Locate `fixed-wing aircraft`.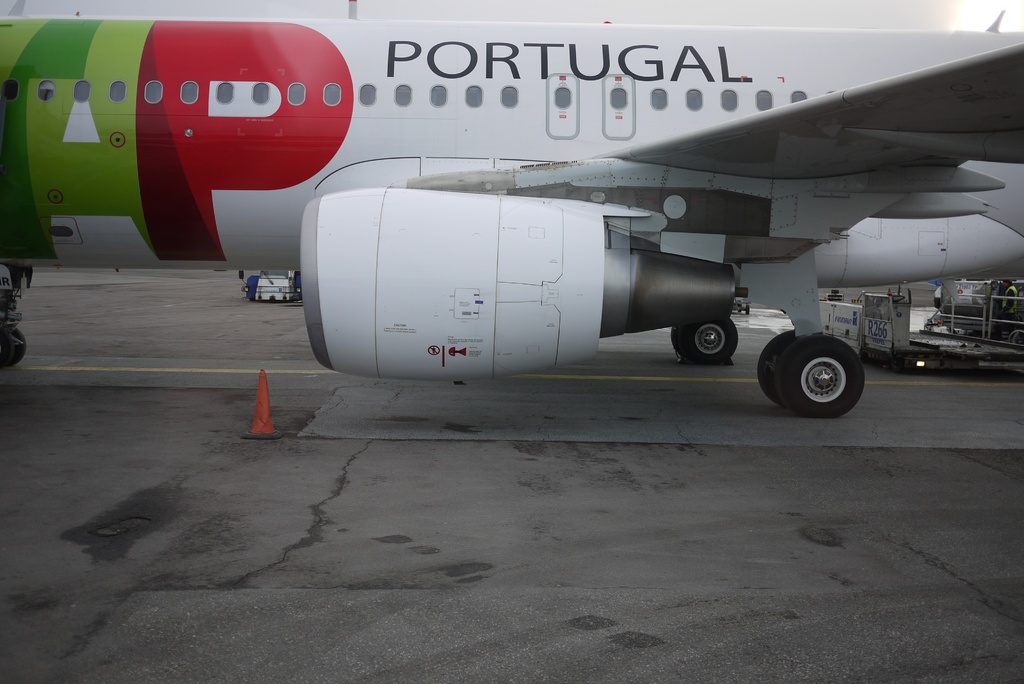
Bounding box: bbox(0, 11, 1023, 417).
